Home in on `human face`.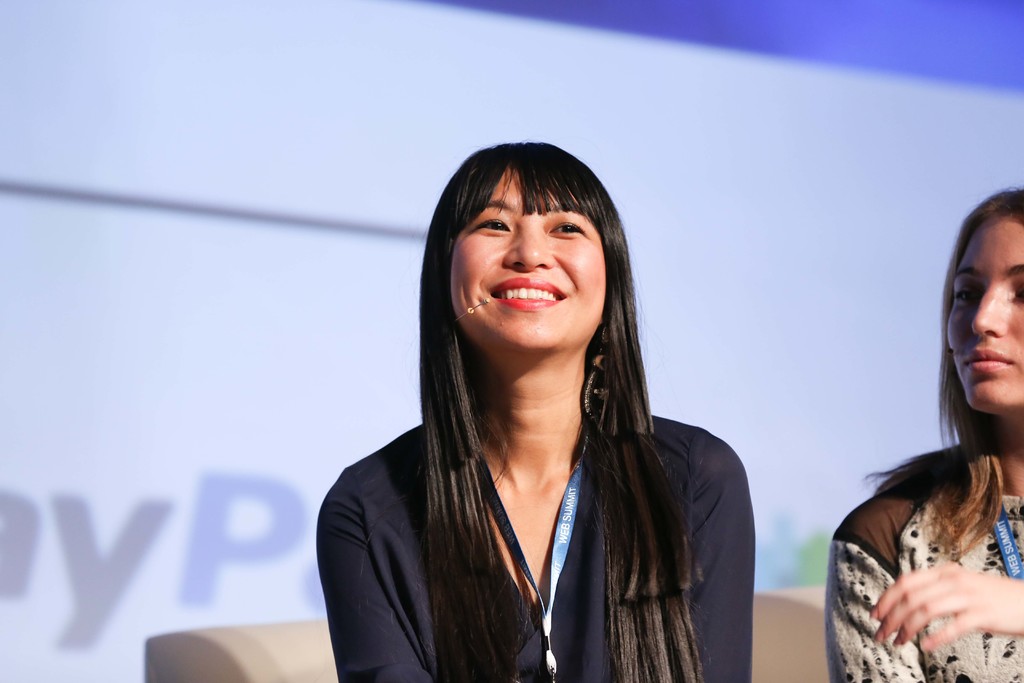
Homed in at {"left": 440, "top": 158, "right": 608, "bottom": 356}.
